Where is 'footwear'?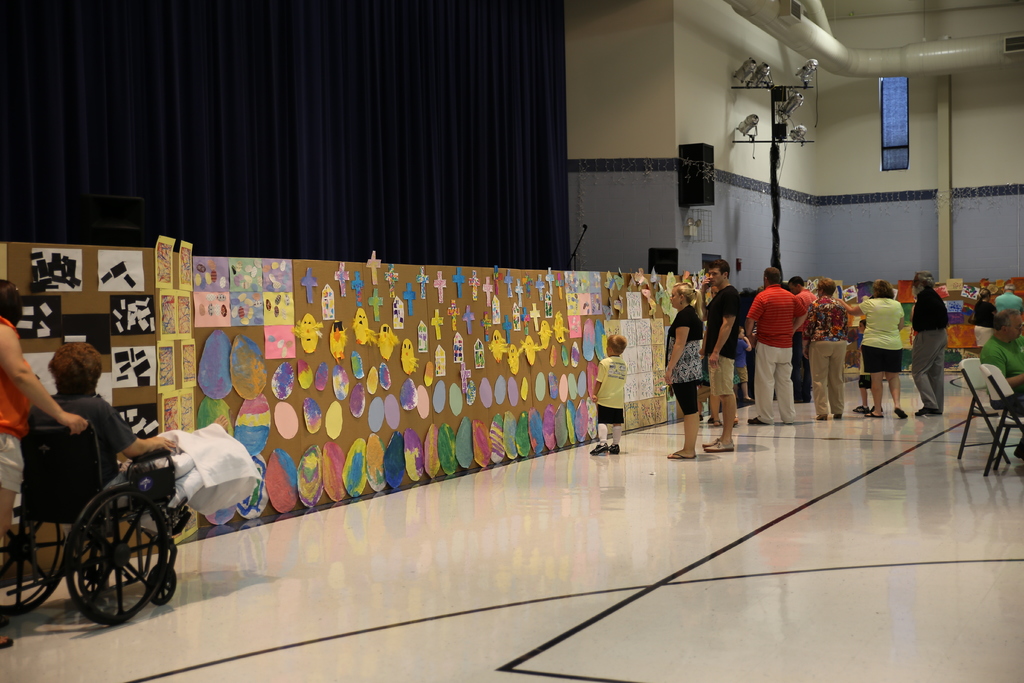
box(833, 413, 842, 419).
